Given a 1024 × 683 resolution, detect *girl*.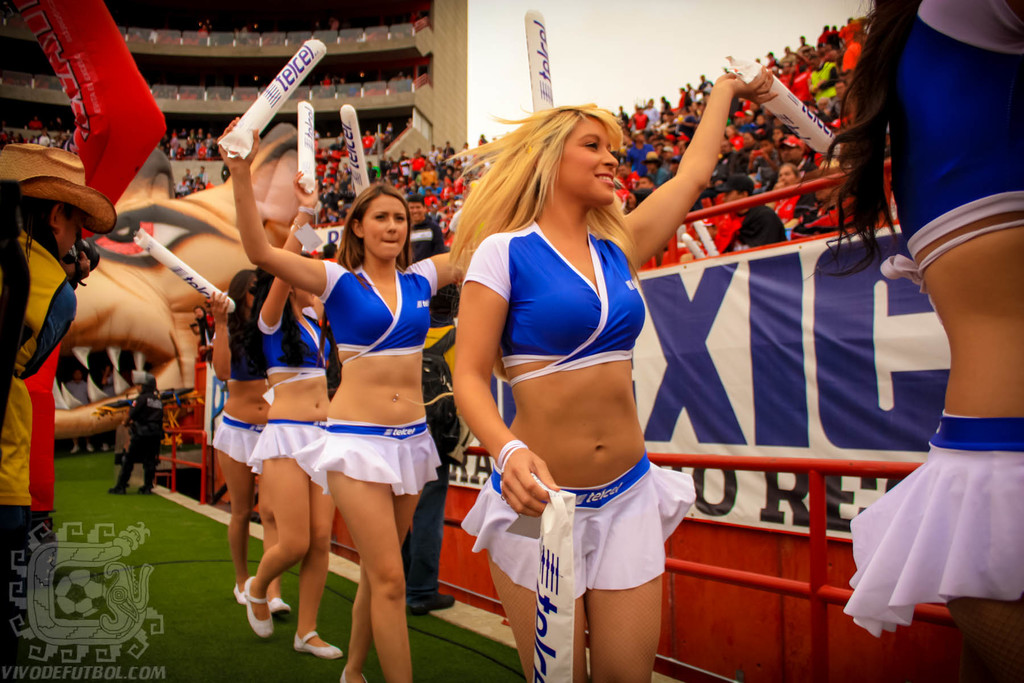
box=[216, 118, 452, 682].
